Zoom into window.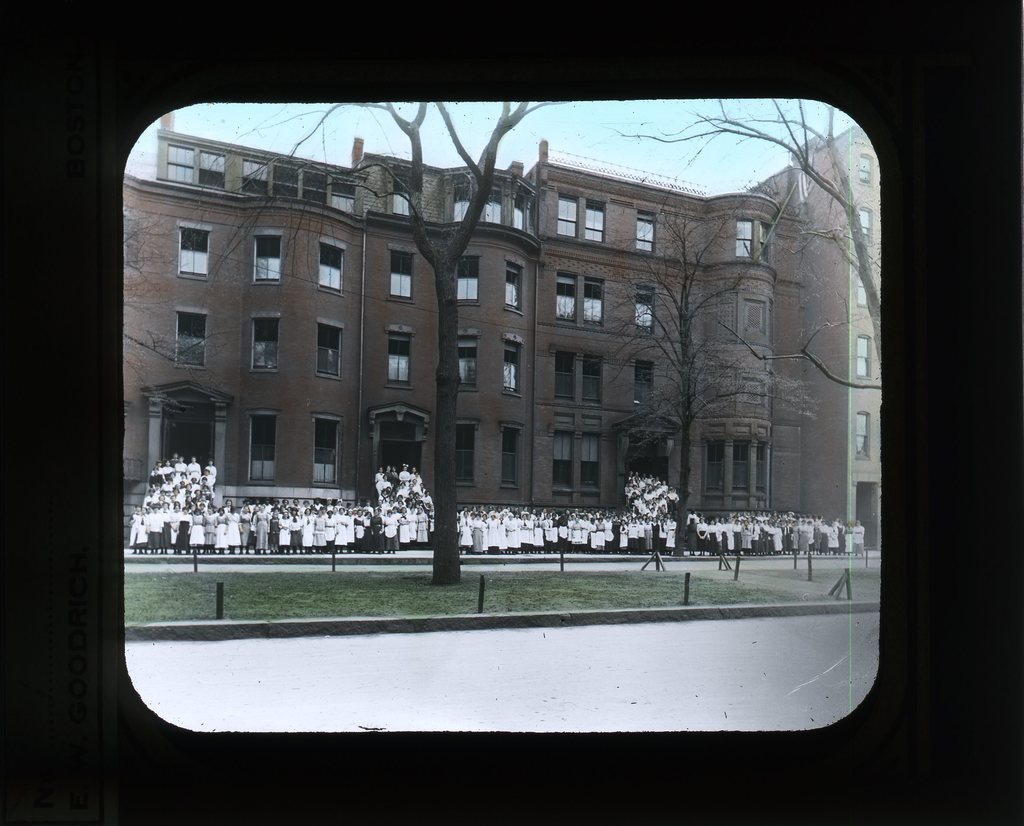
Zoom target: (458, 421, 477, 486).
